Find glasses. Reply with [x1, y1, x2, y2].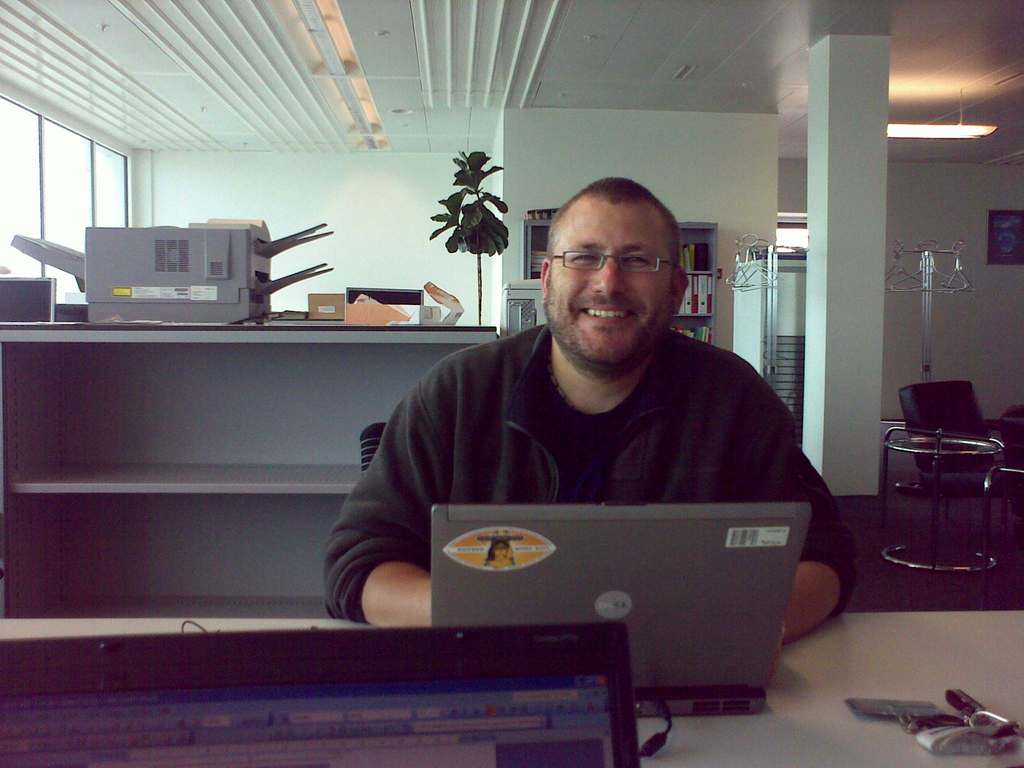
[547, 244, 685, 280].
